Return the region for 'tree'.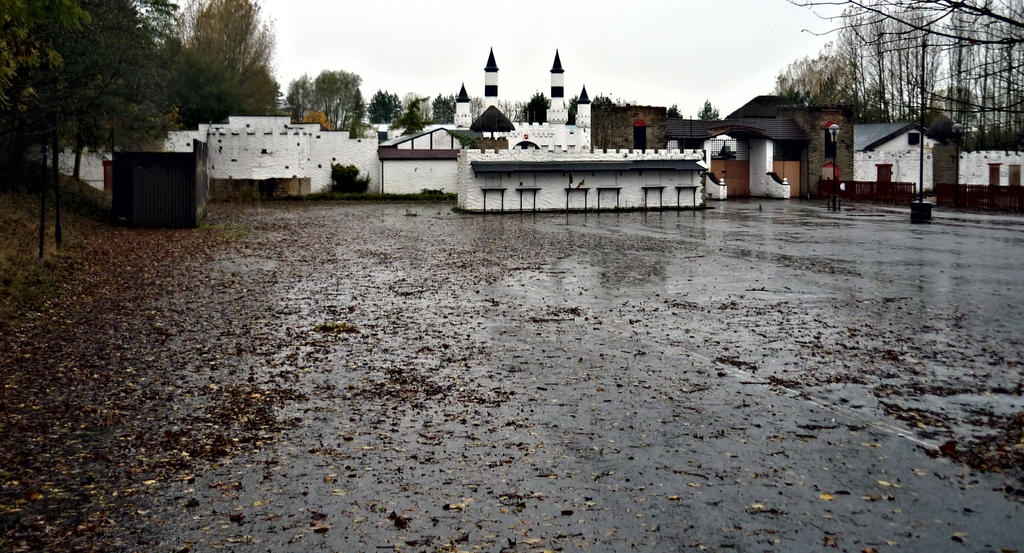
Rect(0, 0, 205, 253).
